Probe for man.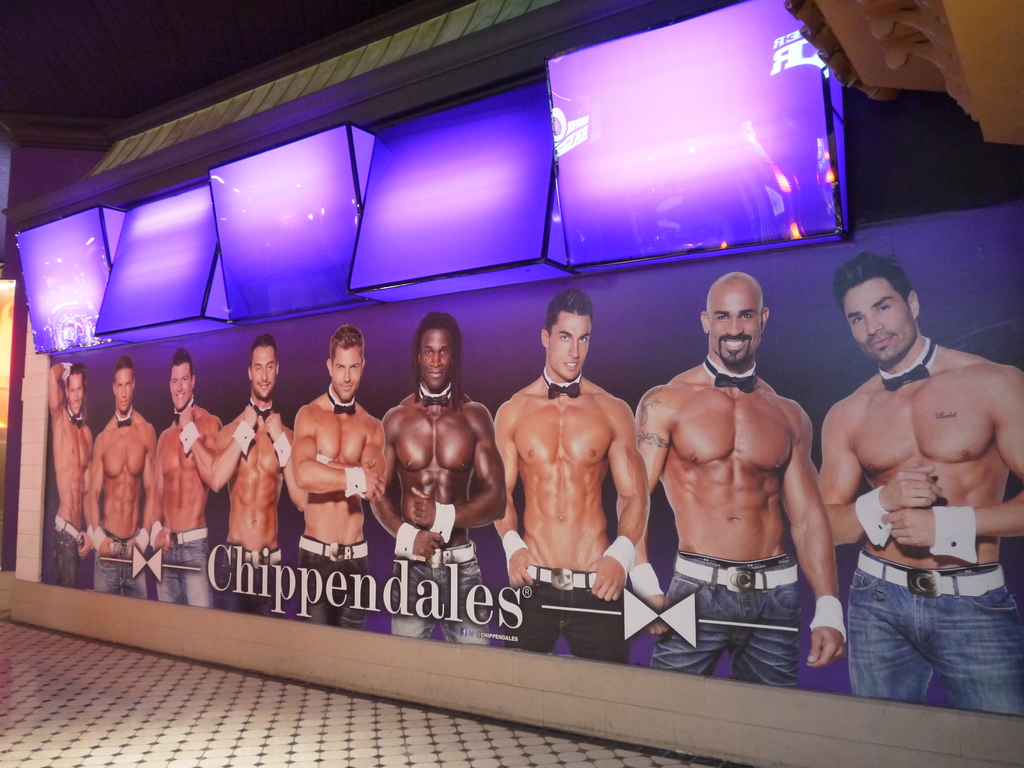
Probe result: rect(209, 335, 298, 620).
